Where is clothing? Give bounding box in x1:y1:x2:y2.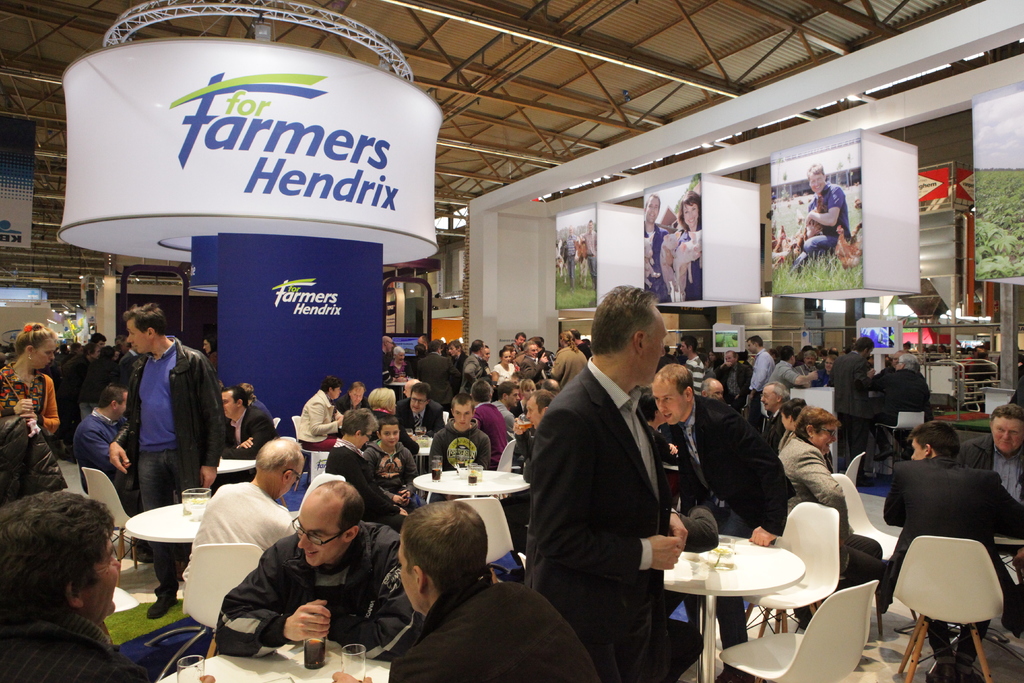
576:240:589:286.
